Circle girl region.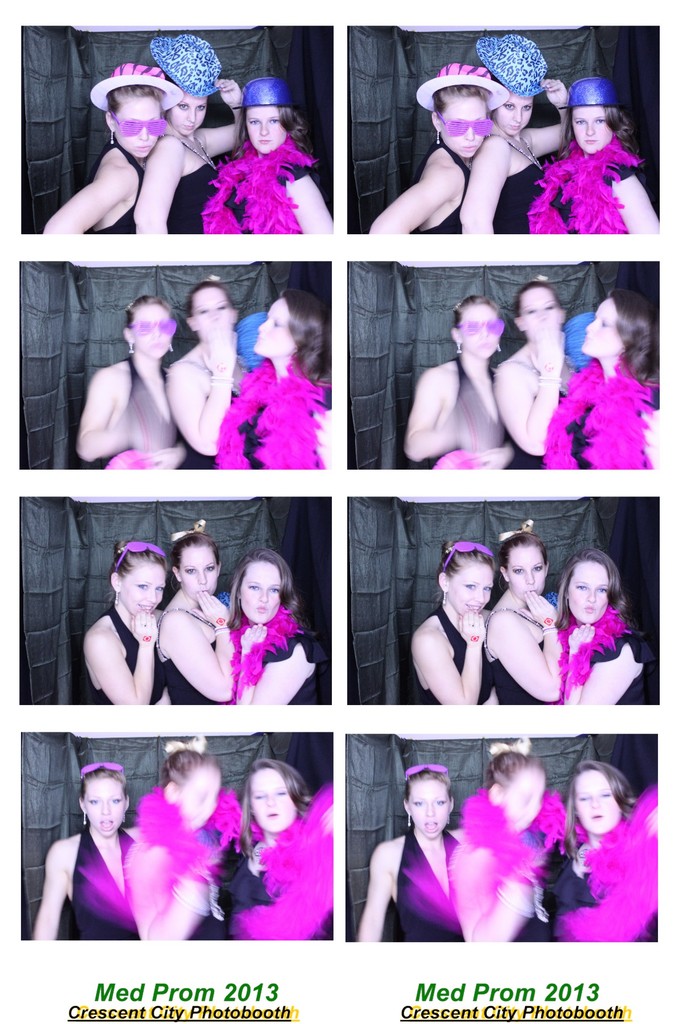
Region: BBox(75, 293, 194, 477).
